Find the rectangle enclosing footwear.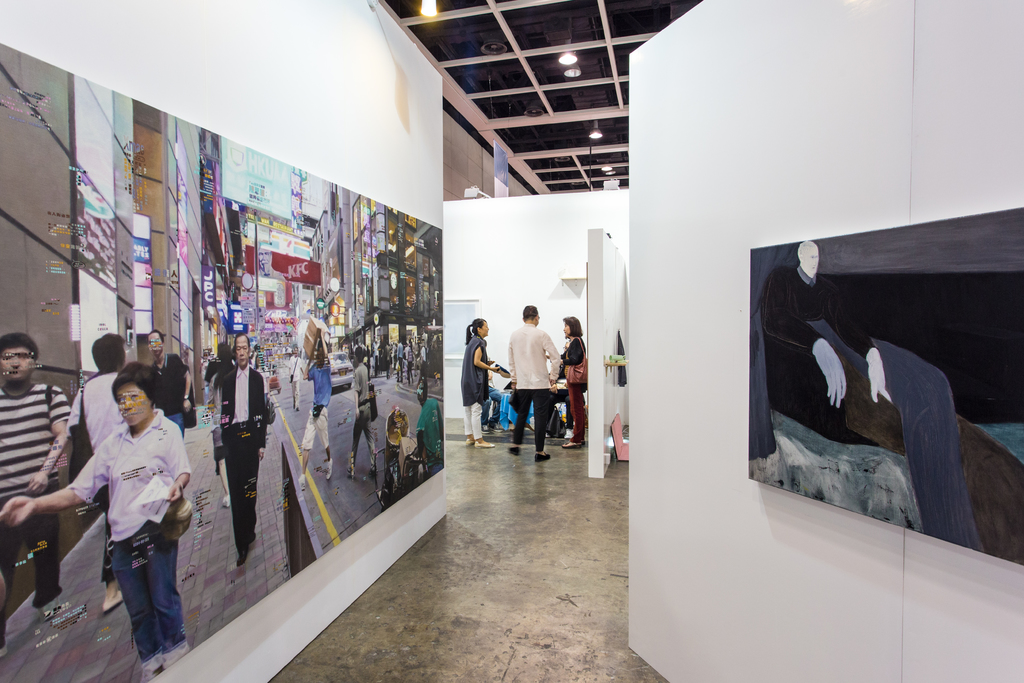
(x1=563, y1=440, x2=580, y2=447).
